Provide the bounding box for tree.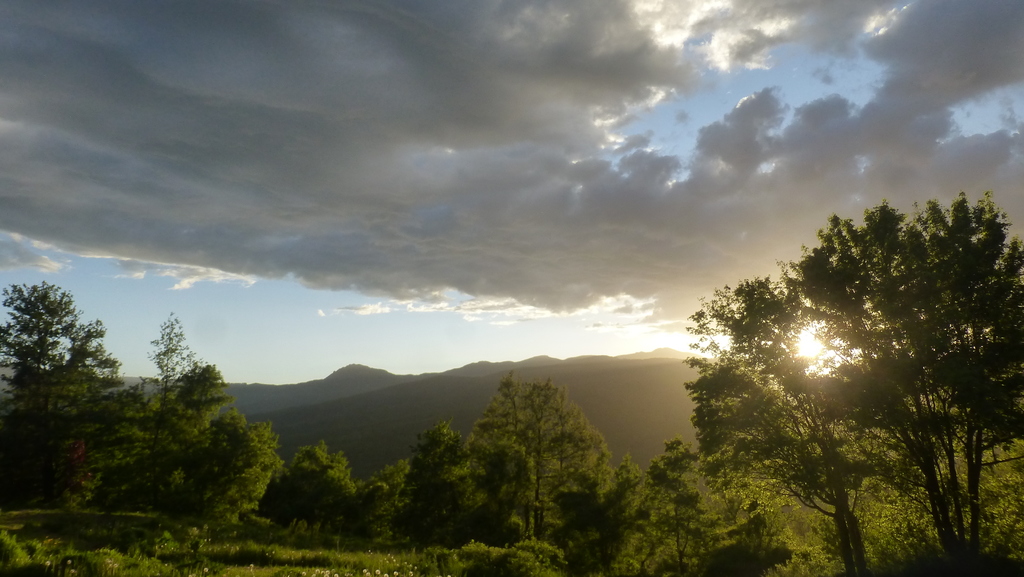
<bbox>243, 438, 363, 534</bbox>.
